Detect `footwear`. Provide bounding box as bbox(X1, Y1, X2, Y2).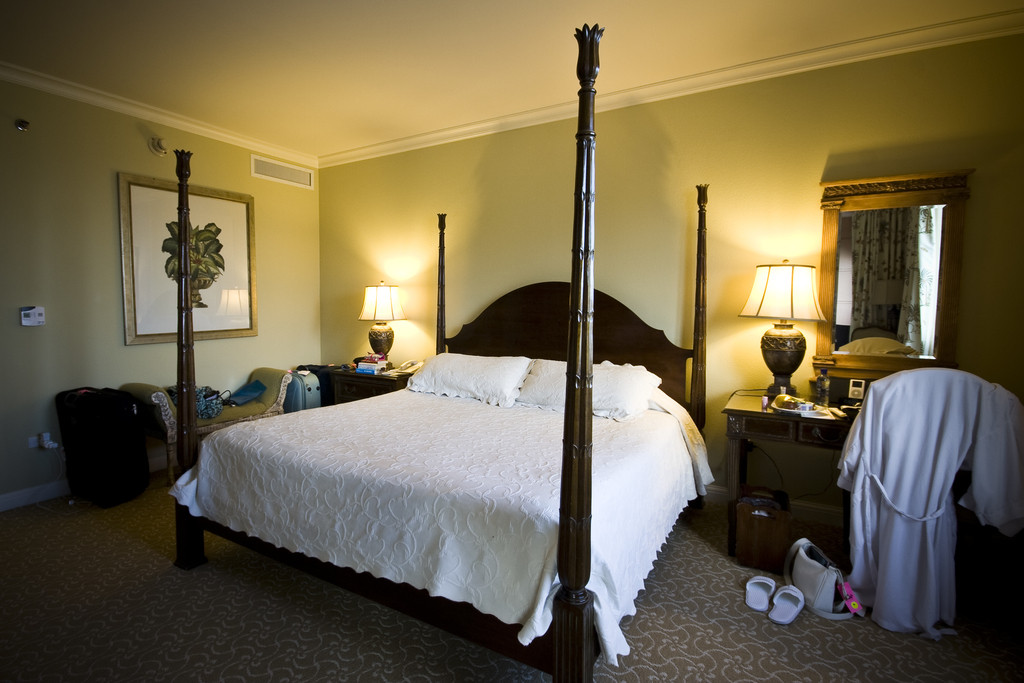
bbox(745, 576, 772, 610).
